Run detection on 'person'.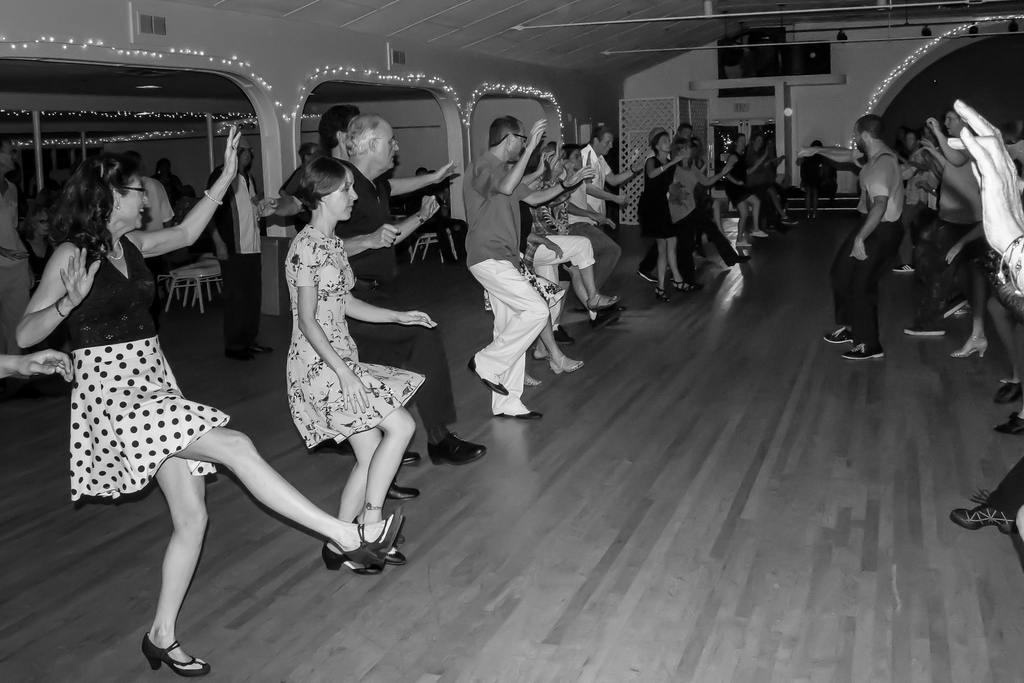
Result: [745, 133, 792, 226].
